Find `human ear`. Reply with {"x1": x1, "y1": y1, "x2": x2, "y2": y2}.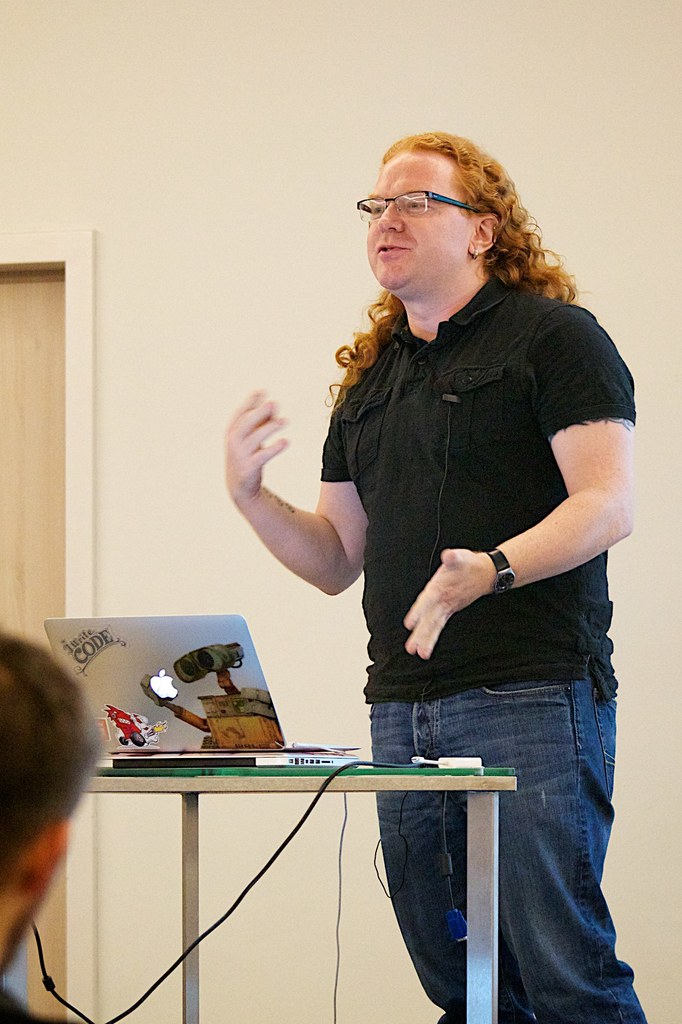
{"x1": 468, "y1": 217, "x2": 497, "y2": 250}.
